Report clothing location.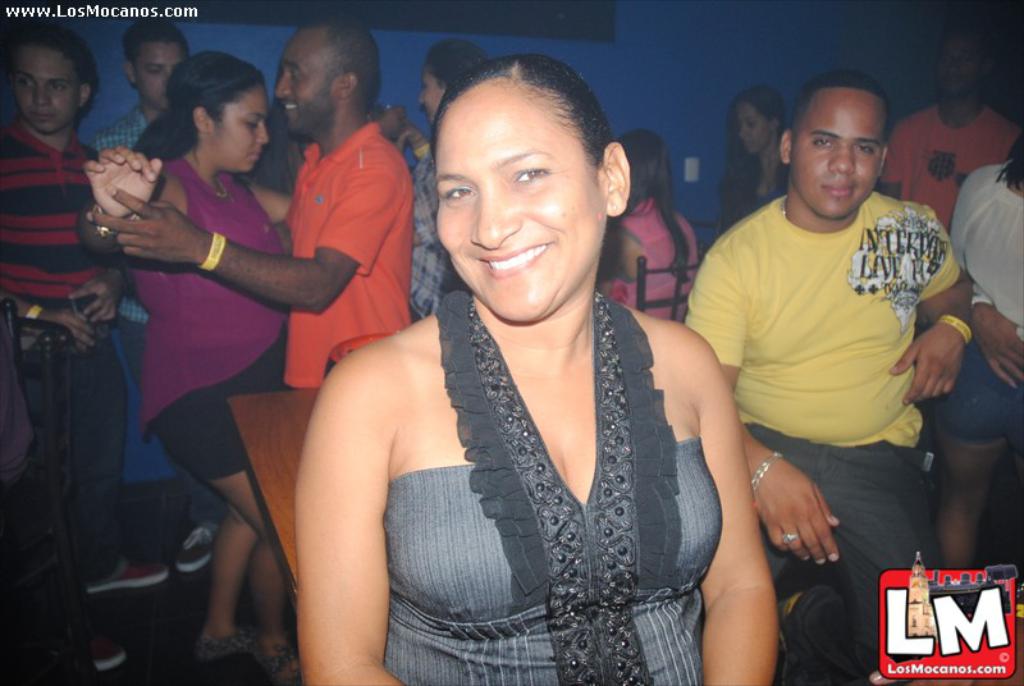
Report: region(91, 104, 225, 525).
